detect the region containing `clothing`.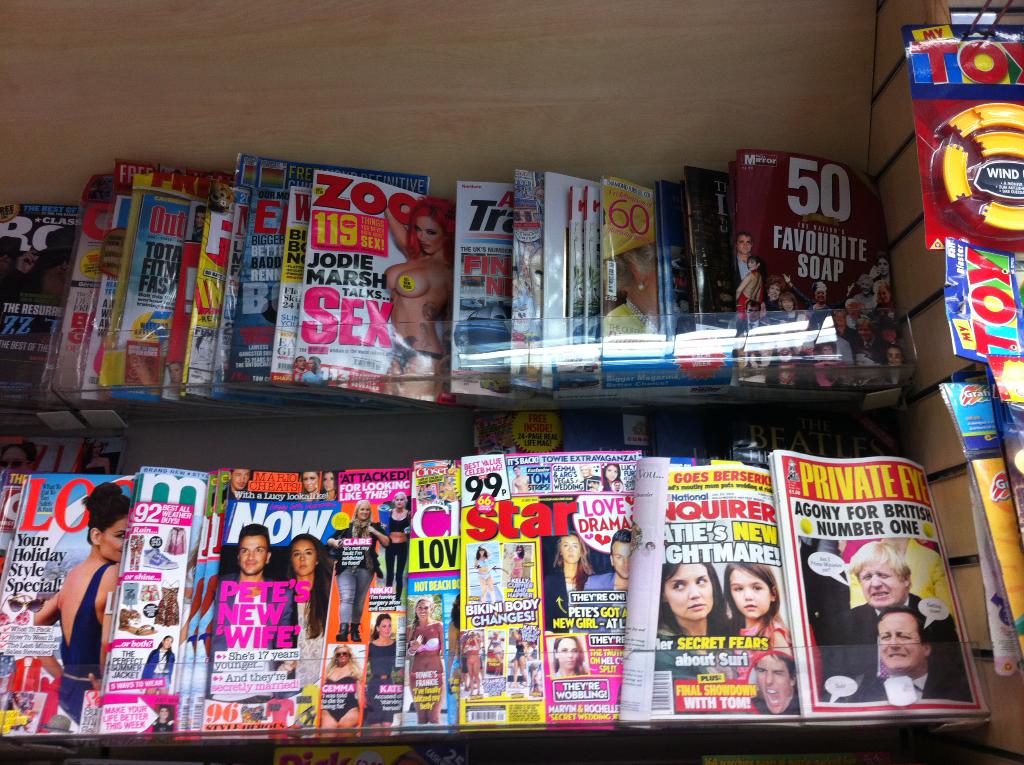
region(365, 644, 394, 726).
